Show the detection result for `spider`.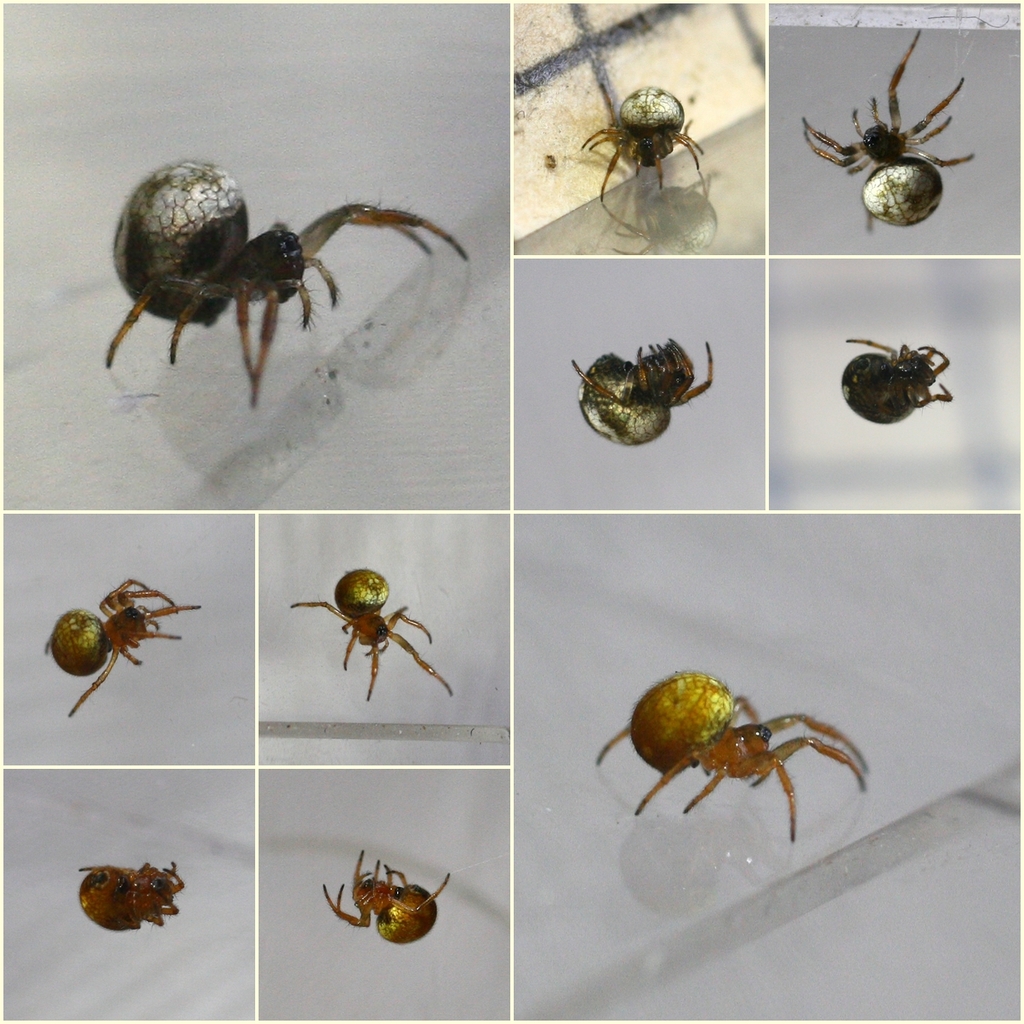
319,848,450,943.
